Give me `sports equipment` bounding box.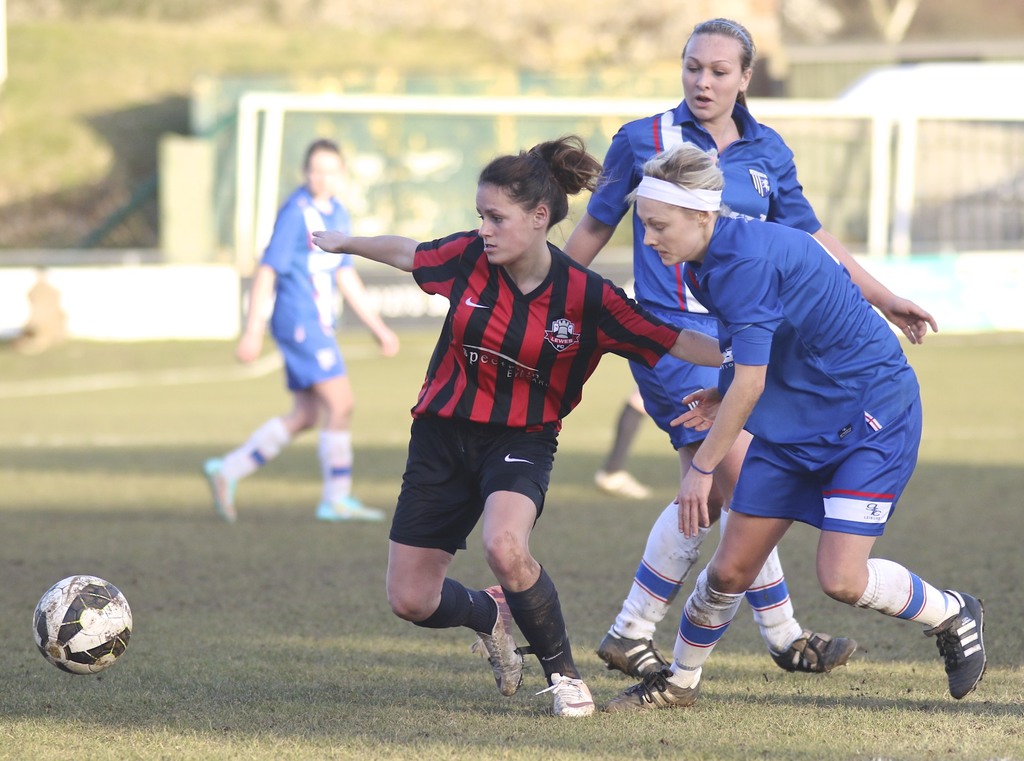
590:470:653:497.
